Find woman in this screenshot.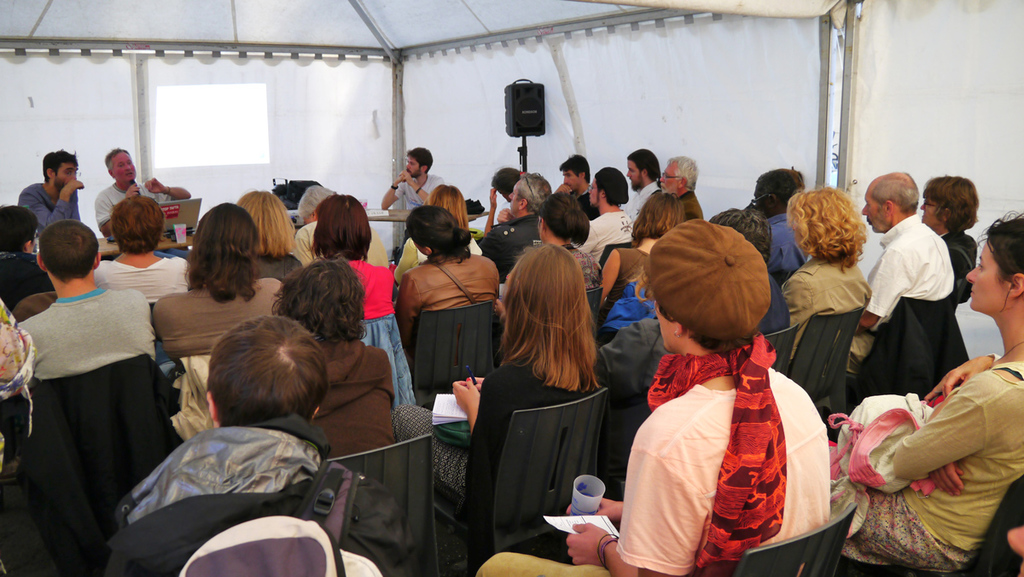
The bounding box for woman is <box>829,213,1023,576</box>.
